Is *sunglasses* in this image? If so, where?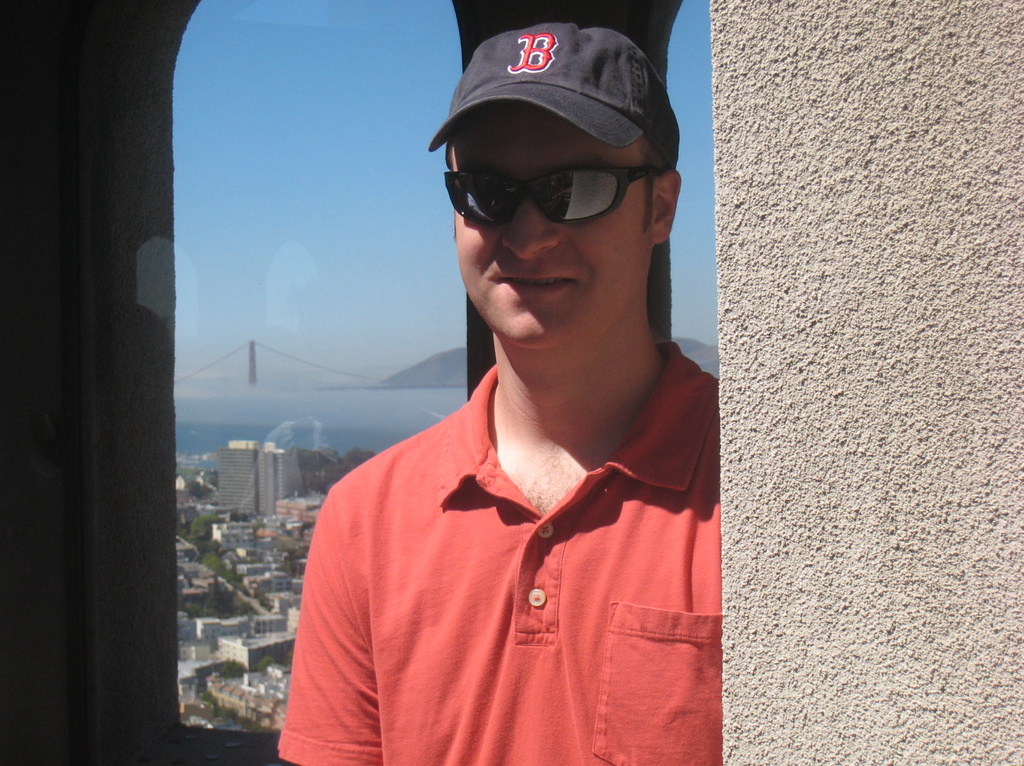
Yes, at (x1=439, y1=166, x2=664, y2=227).
